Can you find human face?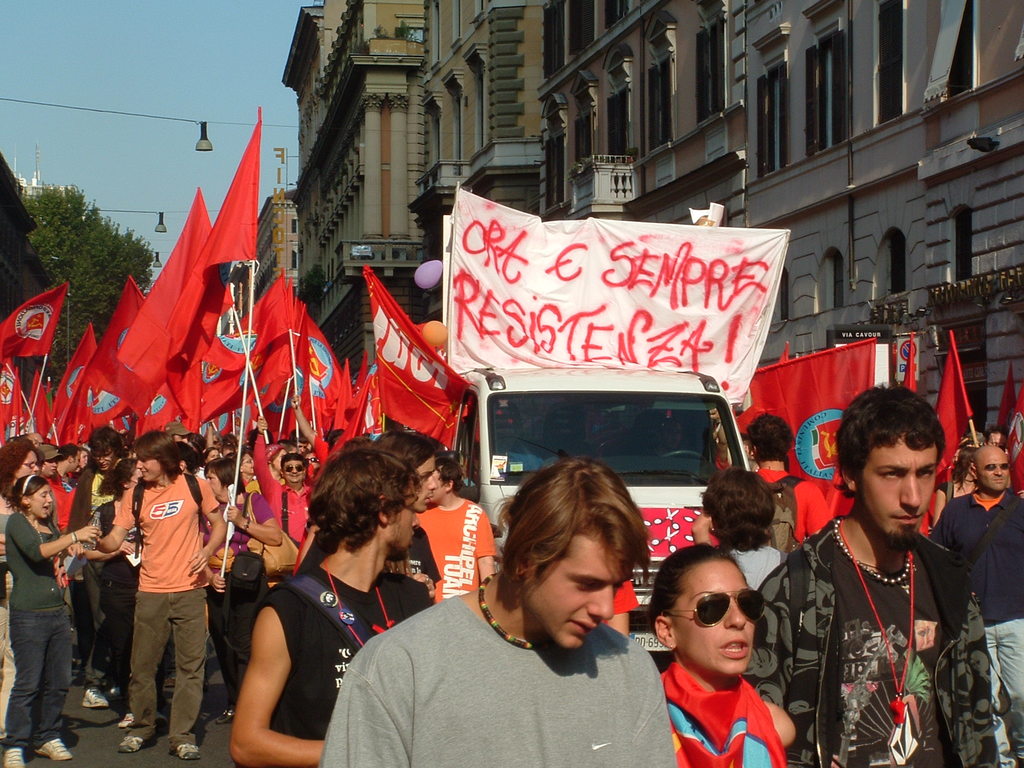
Yes, bounding box: <box>675,561,754,676</box>.
